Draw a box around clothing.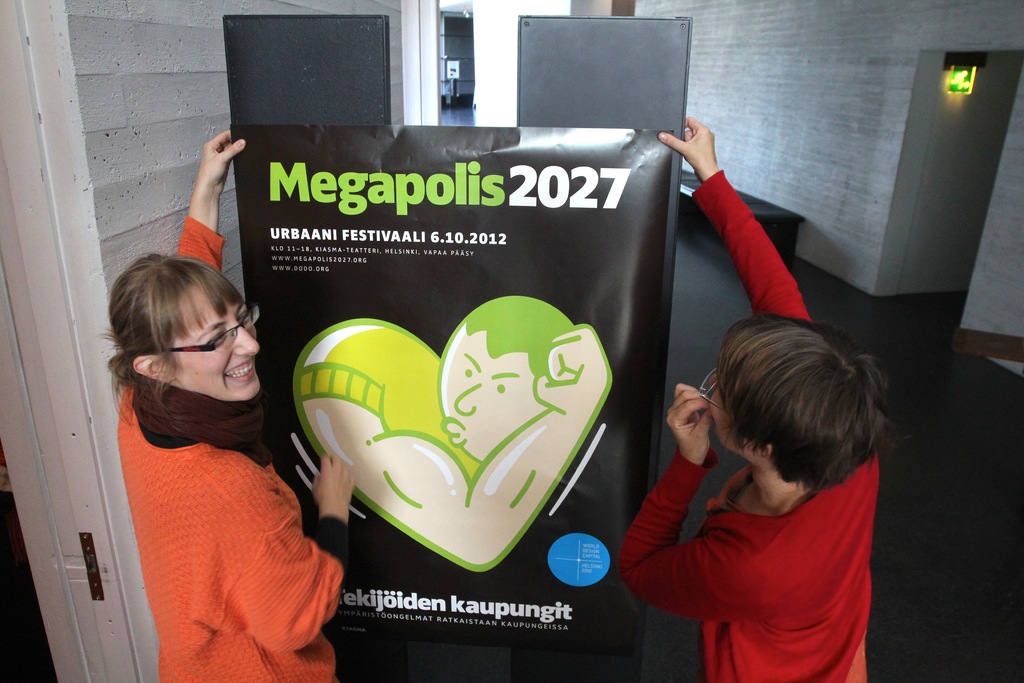
select_region(619, 171, 881, 682).
